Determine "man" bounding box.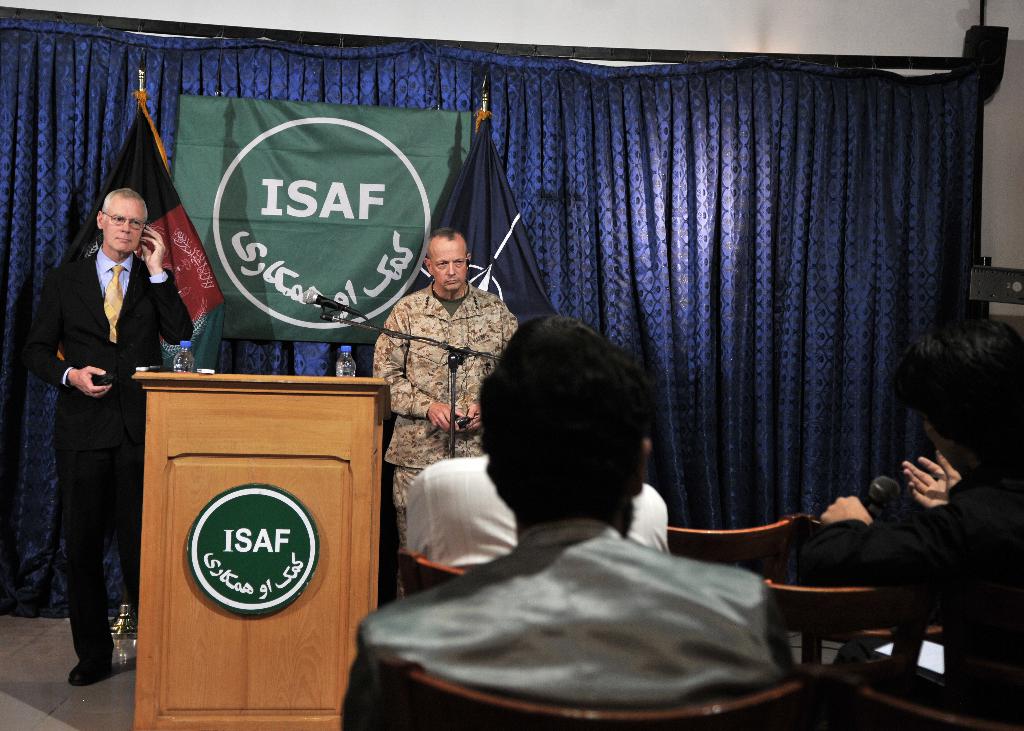
Determined: left=27, top=182, right=196, bottom=696.
